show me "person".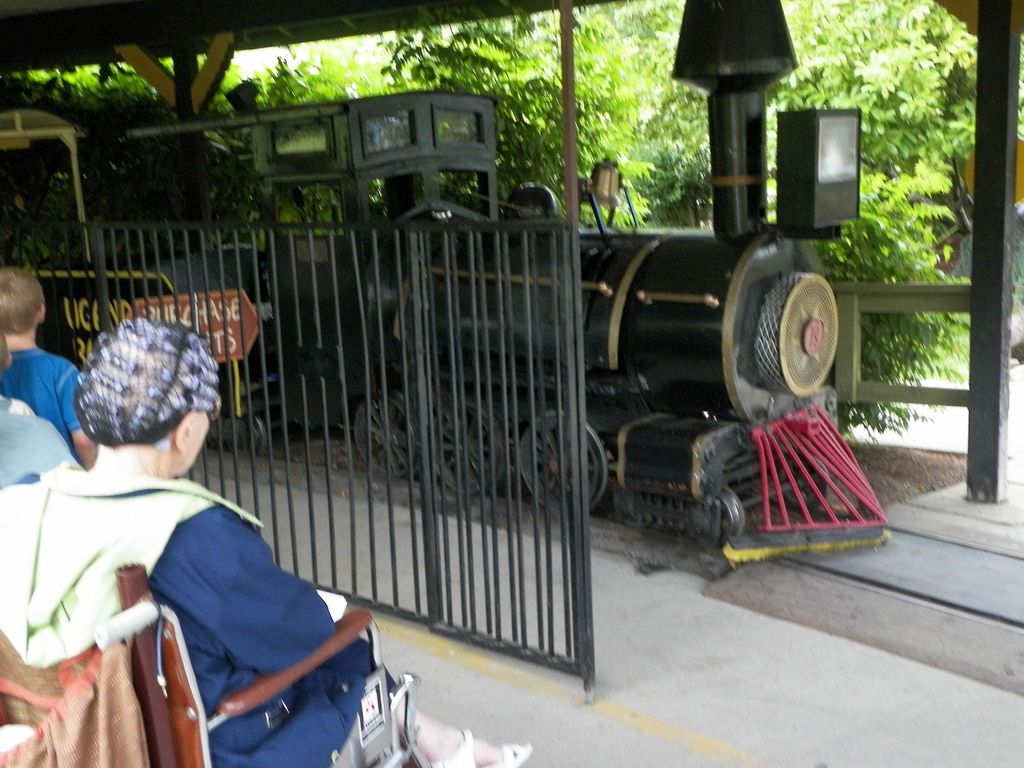
"person" is here: bbox=(0, 267, 92, 463).
